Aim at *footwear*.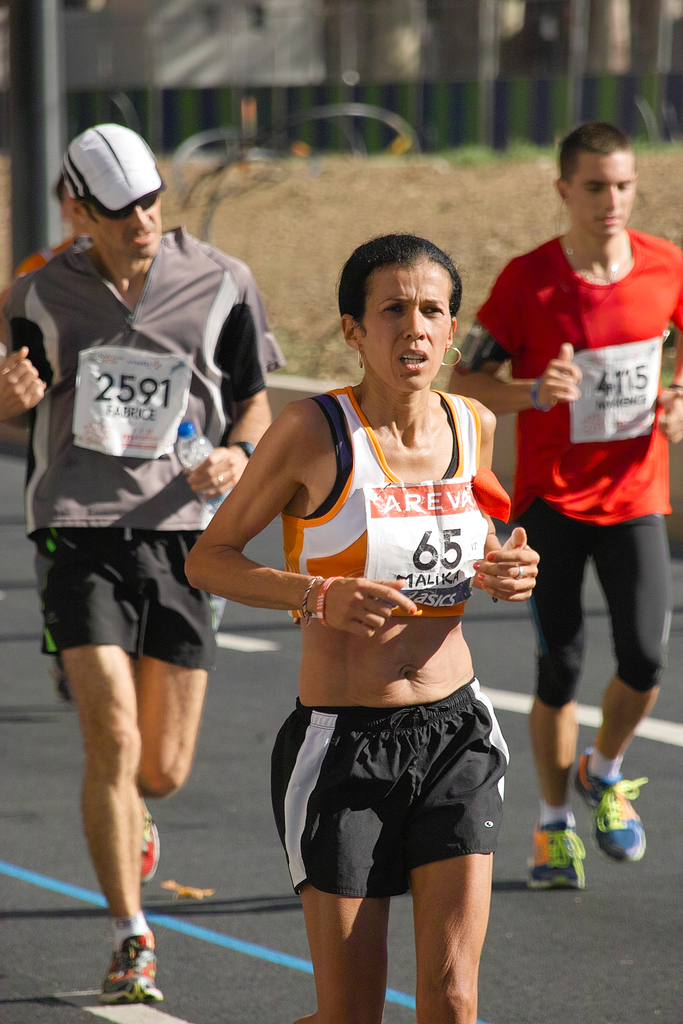
Aimed at locate(138, 796, 172, 877).
